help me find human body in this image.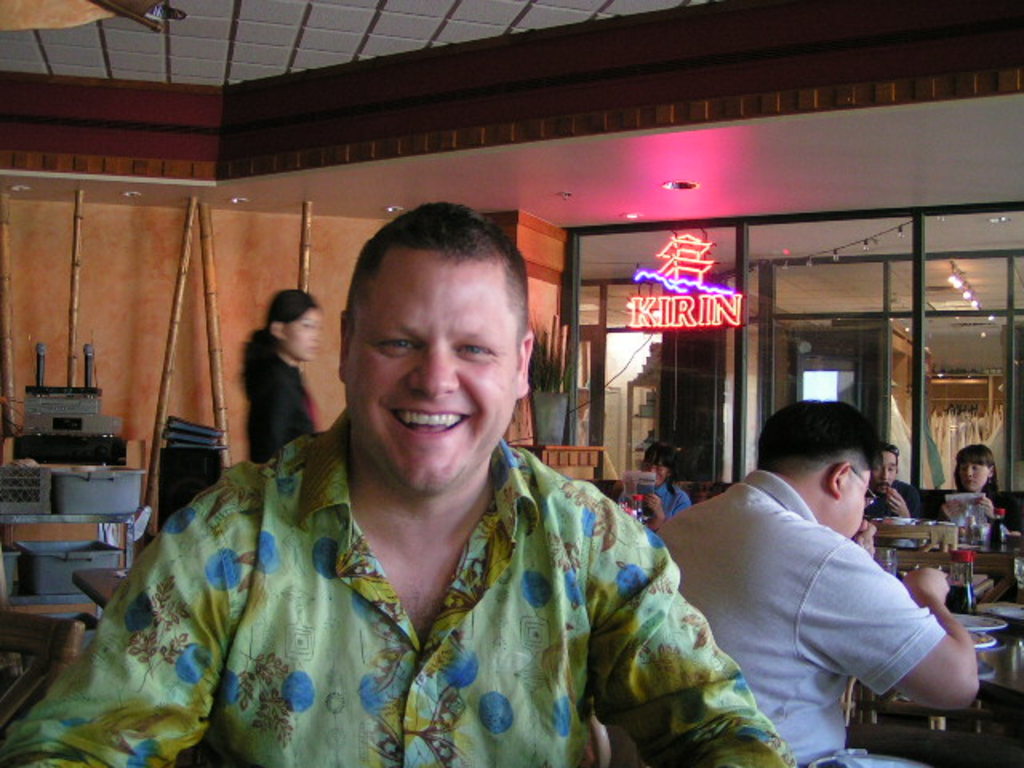
Found it: box(0, 192, 803, 766).
